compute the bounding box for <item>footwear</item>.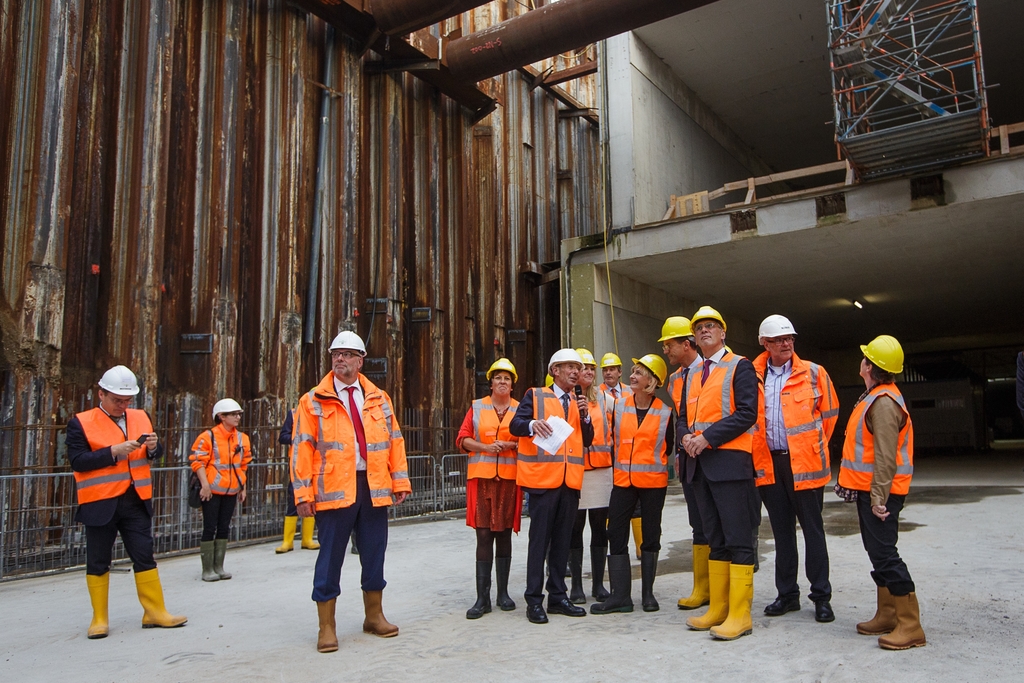
Rect(766, 595, 800, 614).
